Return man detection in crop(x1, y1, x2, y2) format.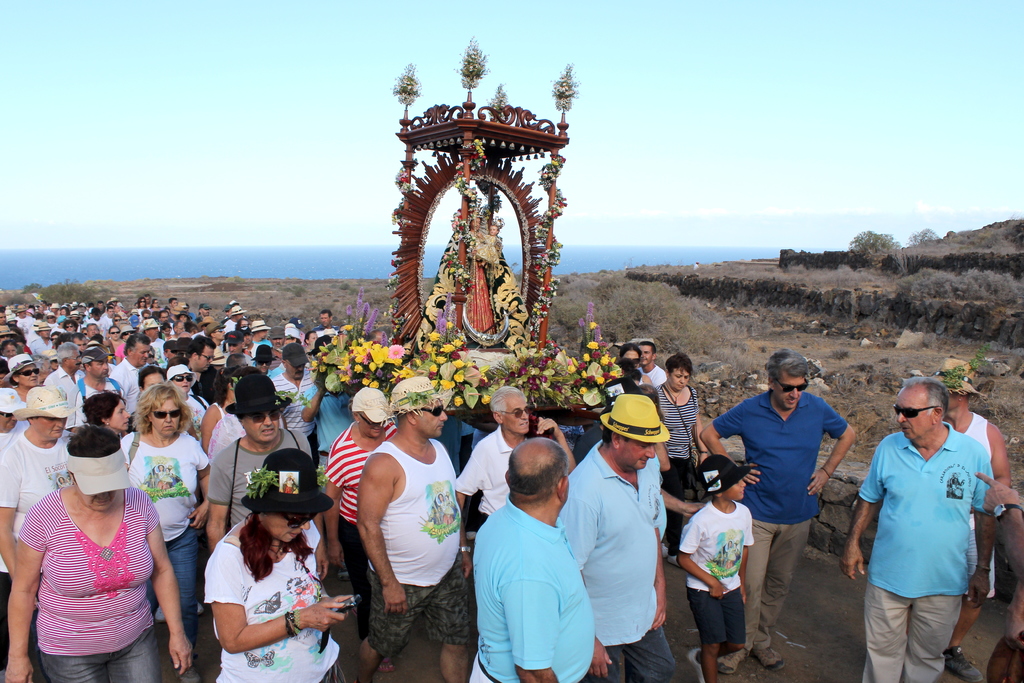
crop(701, 345, 858, 672).
